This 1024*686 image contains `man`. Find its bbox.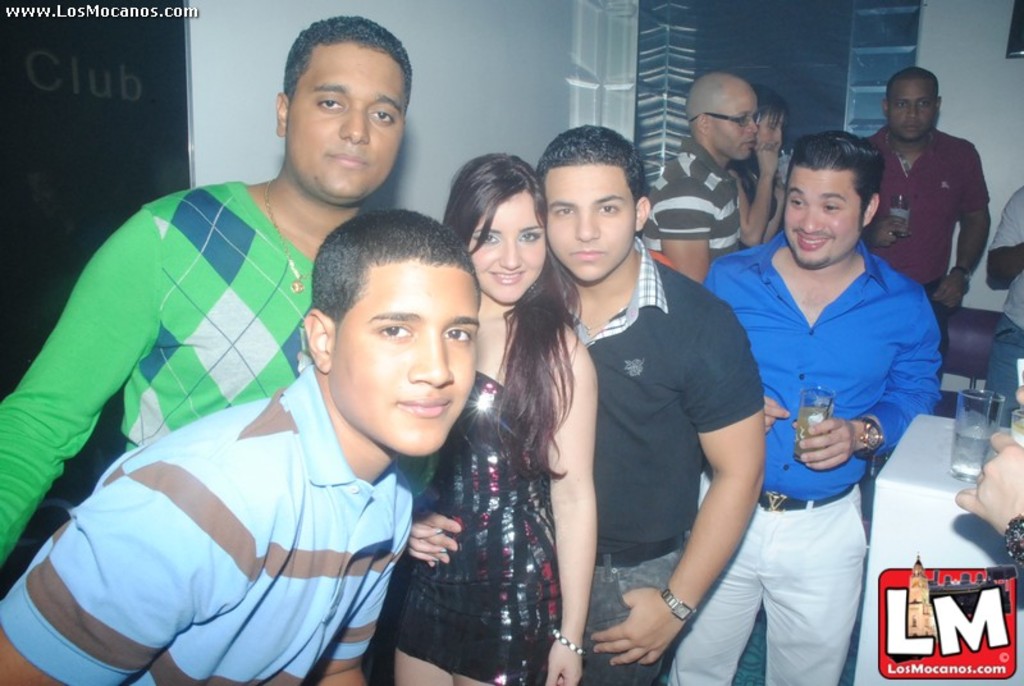
0,200,479,685.
